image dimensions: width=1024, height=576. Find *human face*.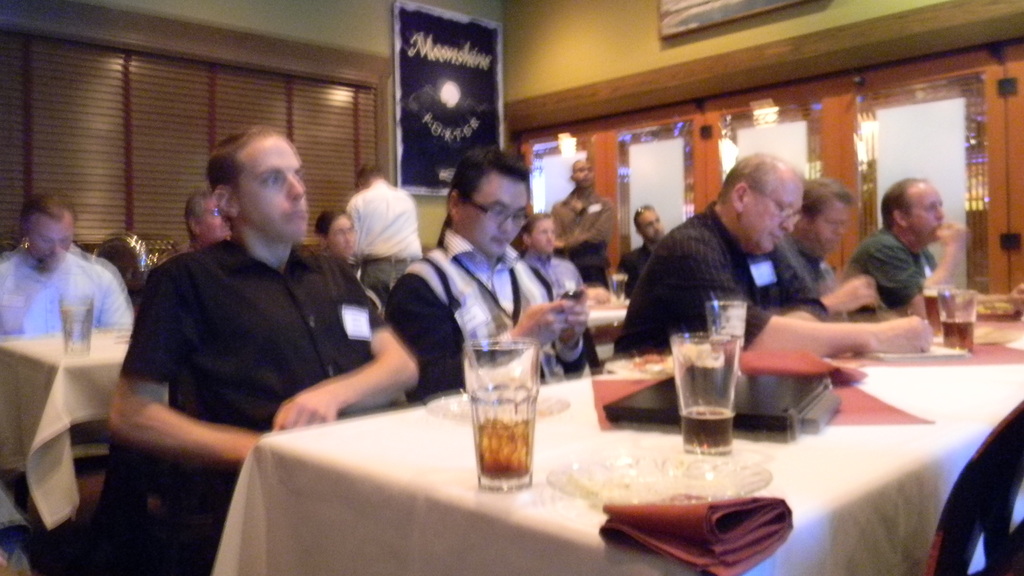
(31, 212, 77, 266).
